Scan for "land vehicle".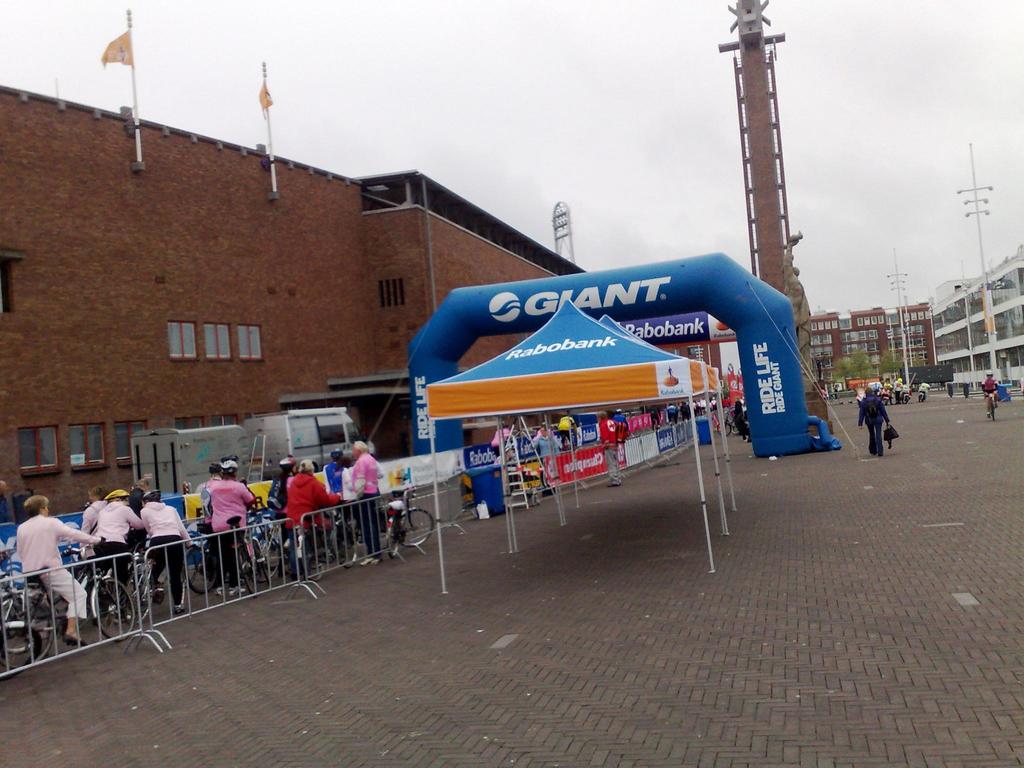
Scan result: [245,404,373,468].
